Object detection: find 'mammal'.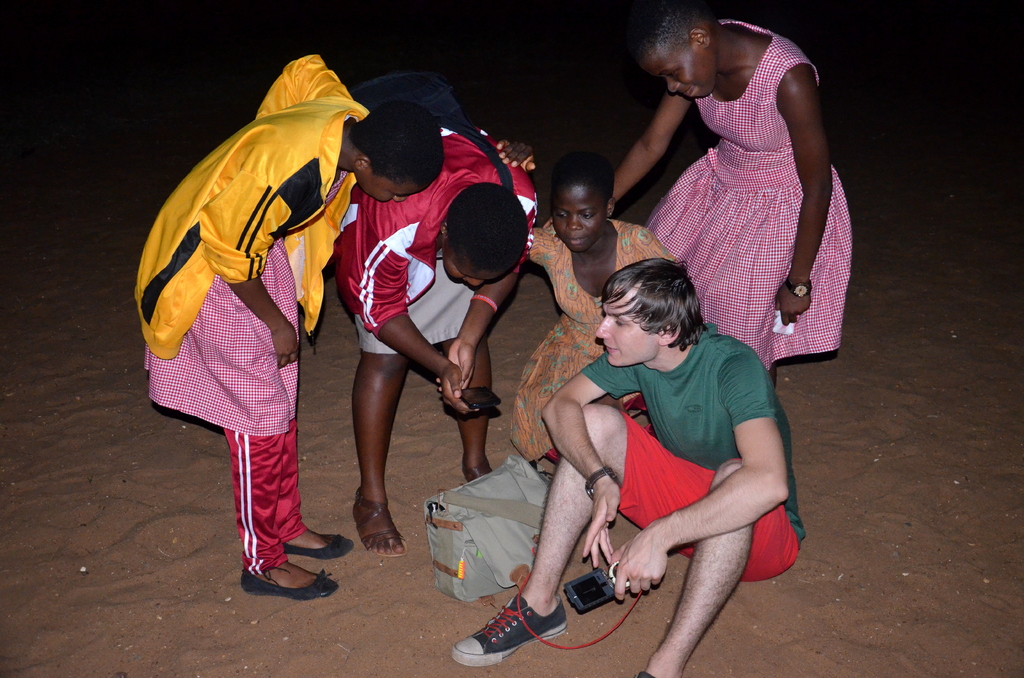
x1=330, y1=107, x2=541, y2=558.
